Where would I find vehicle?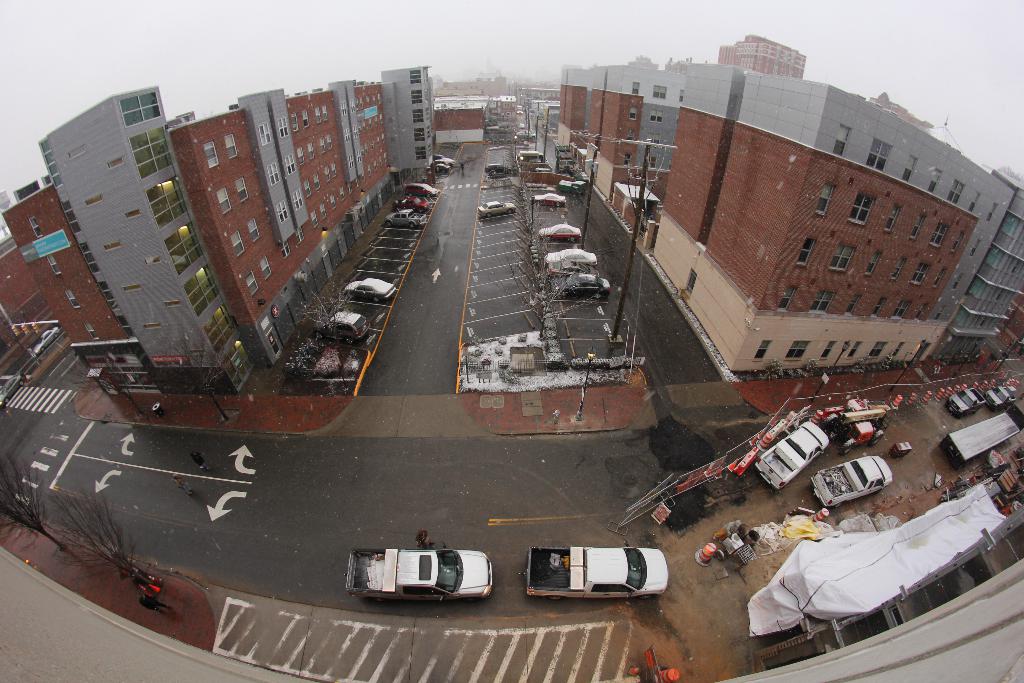
At (343, 540, 496, 605).
